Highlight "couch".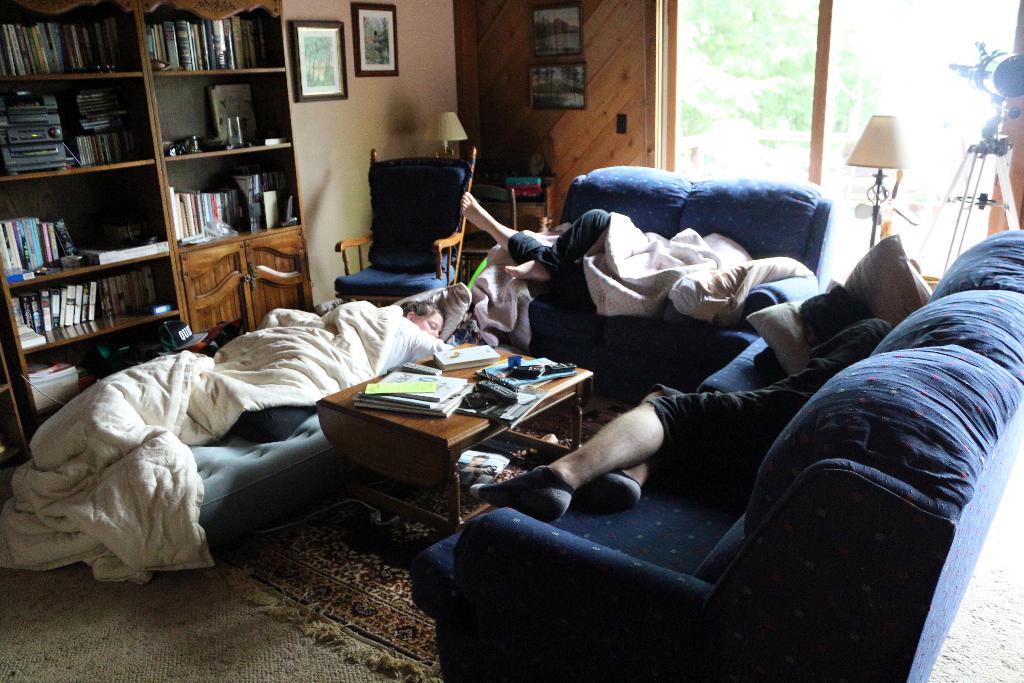
Highlighted region: BBox(408, 227, 1023, 682).
